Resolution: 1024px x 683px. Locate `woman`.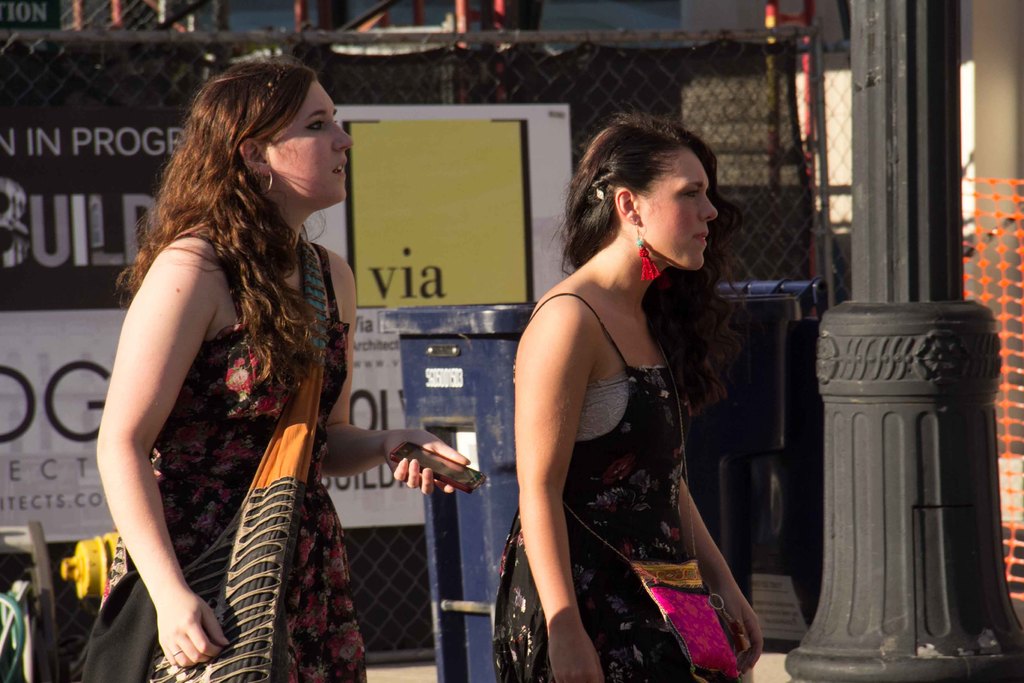
(x1=84, y1=54, x2=471, y2=682).
